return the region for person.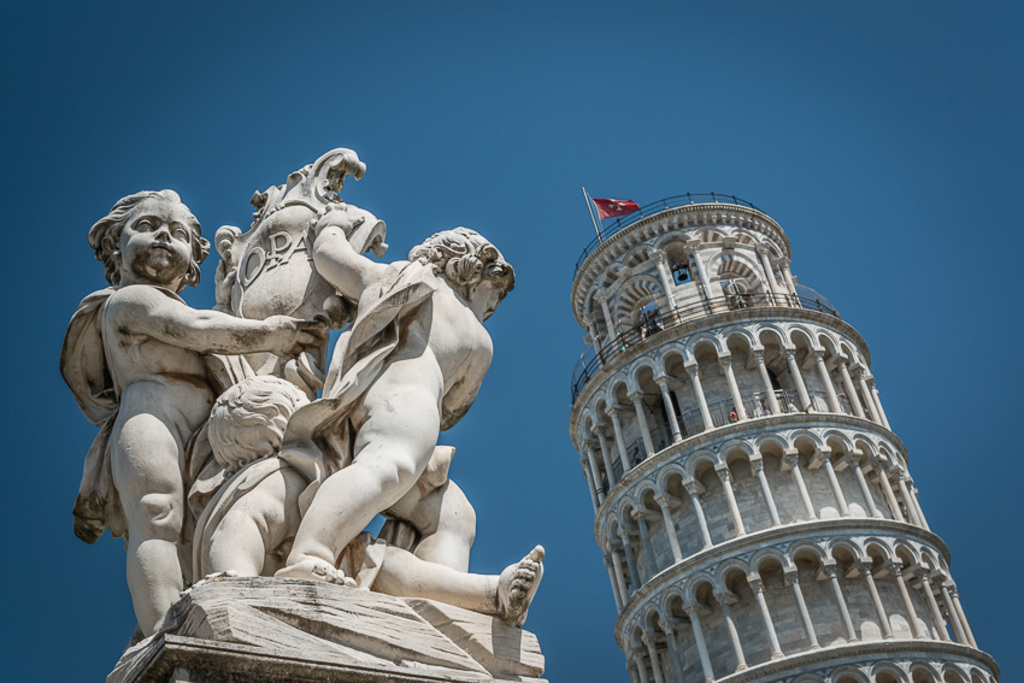
detection(196, 193, 553, 635).
